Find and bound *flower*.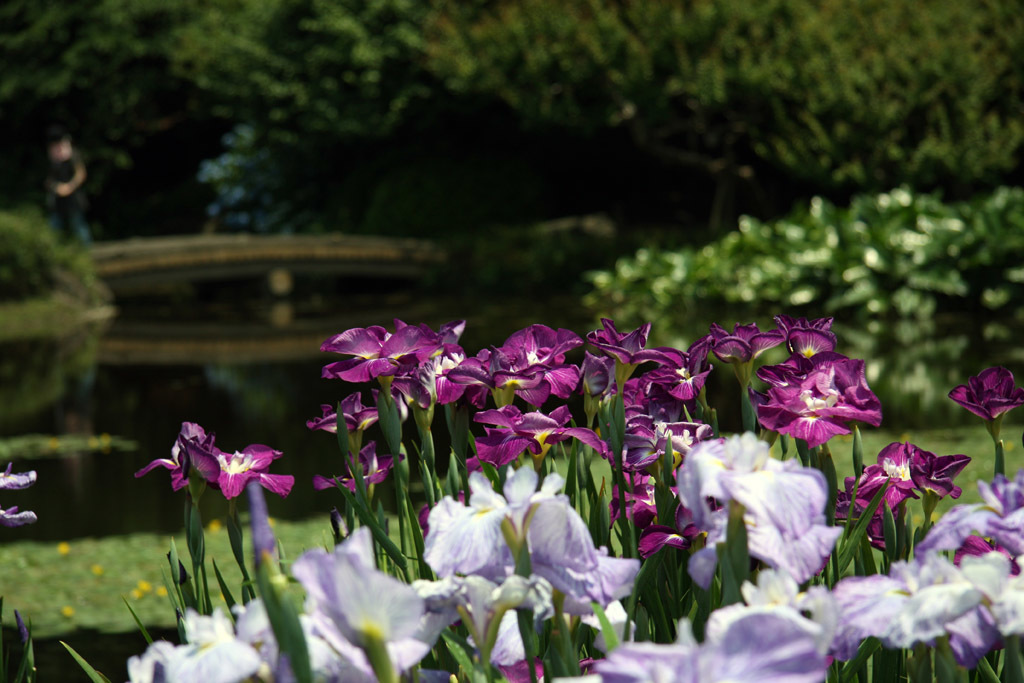
Bound: l=237, t=551, r=453, b=681.
